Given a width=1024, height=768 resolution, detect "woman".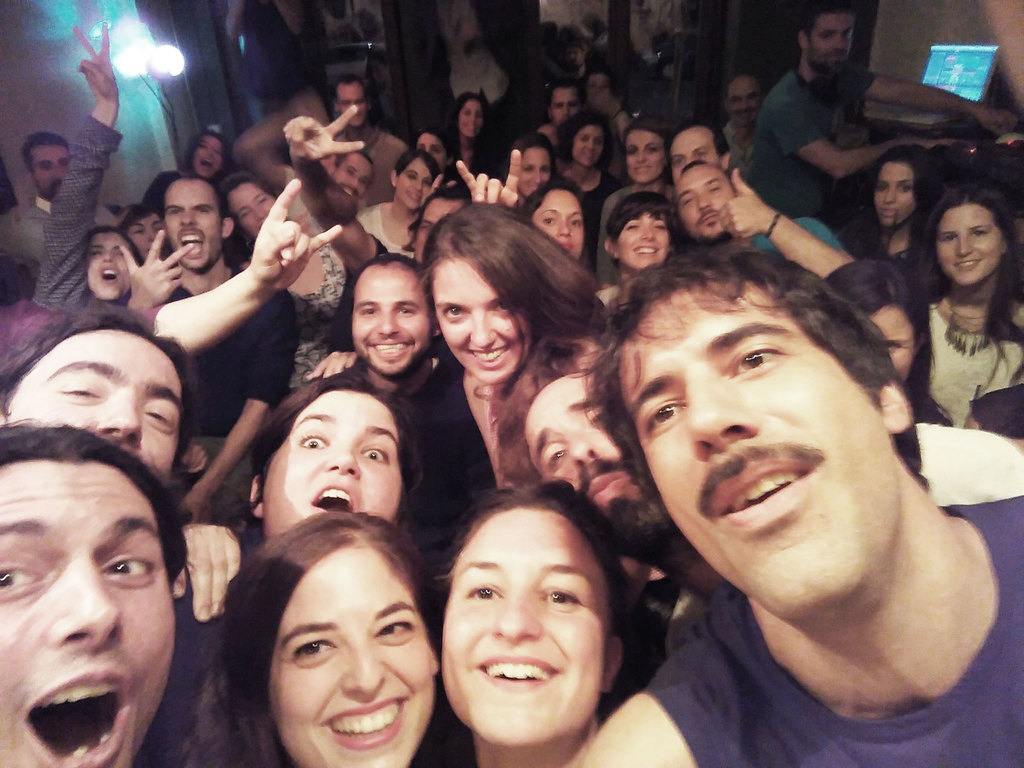
x1=2, y1=37, x2=353, y2=342.
